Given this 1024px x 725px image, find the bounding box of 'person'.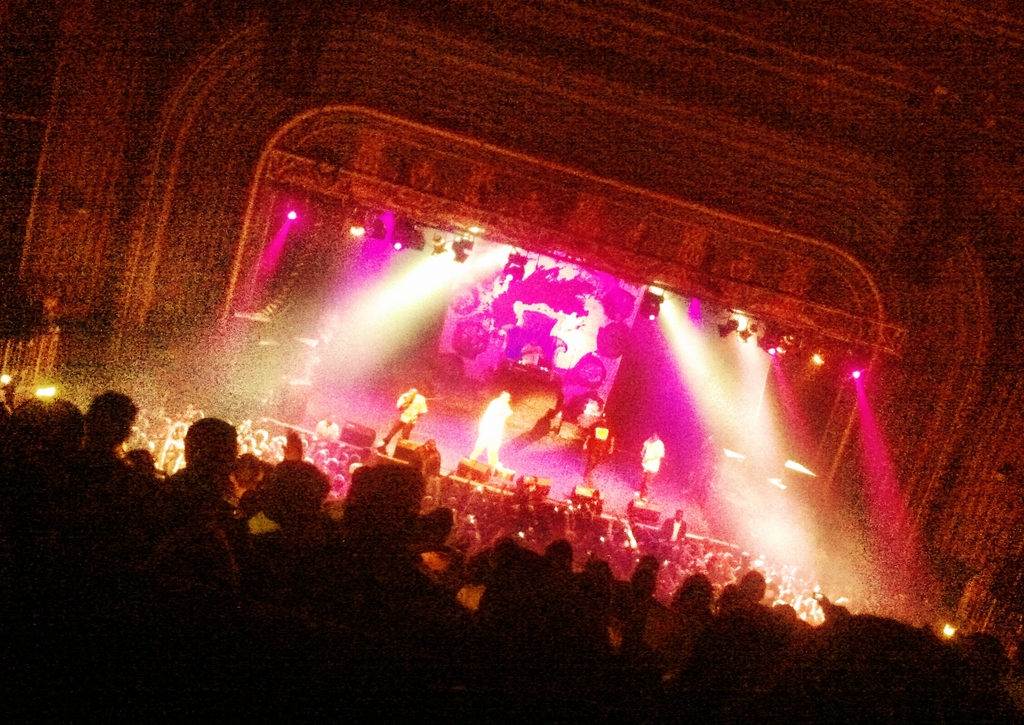
crop(472, 390, 511, 479).
